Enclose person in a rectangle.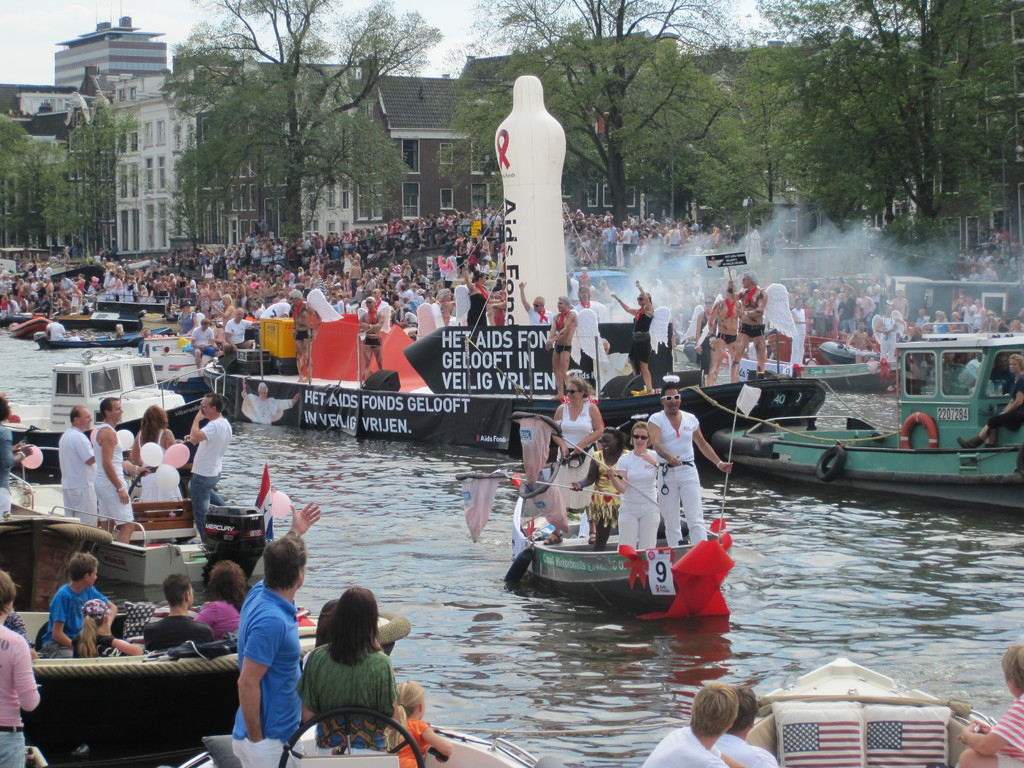
<region>127, 399, 186, 515</region>.
